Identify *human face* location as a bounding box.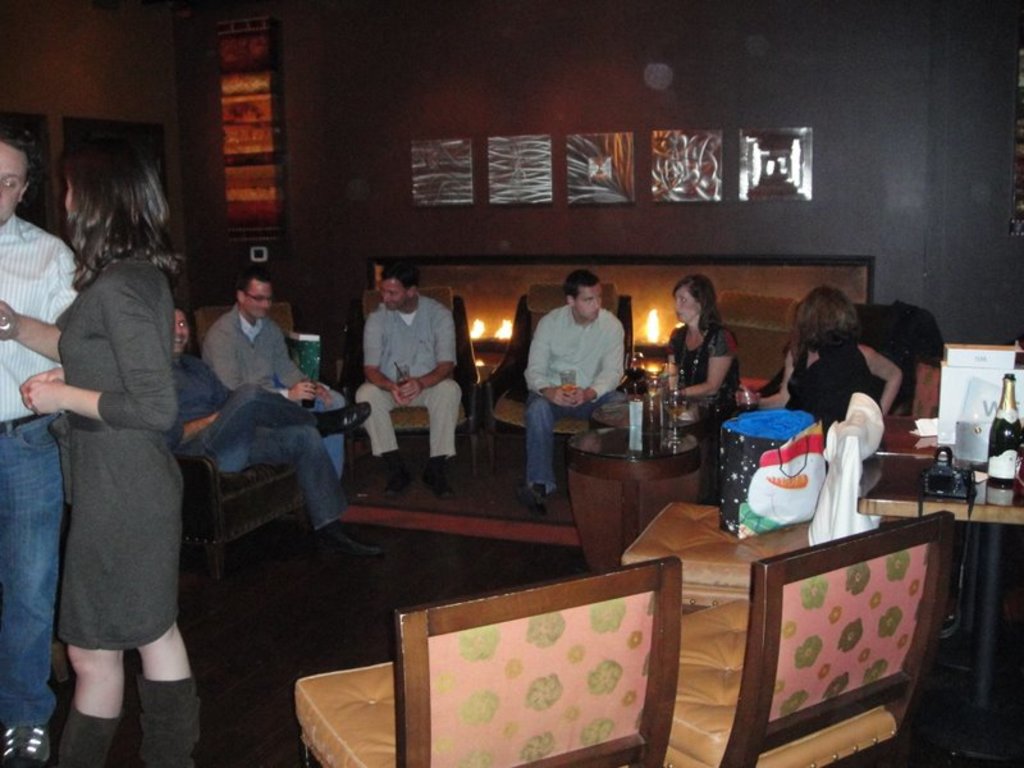
detection(175, 314, 191, 353).
